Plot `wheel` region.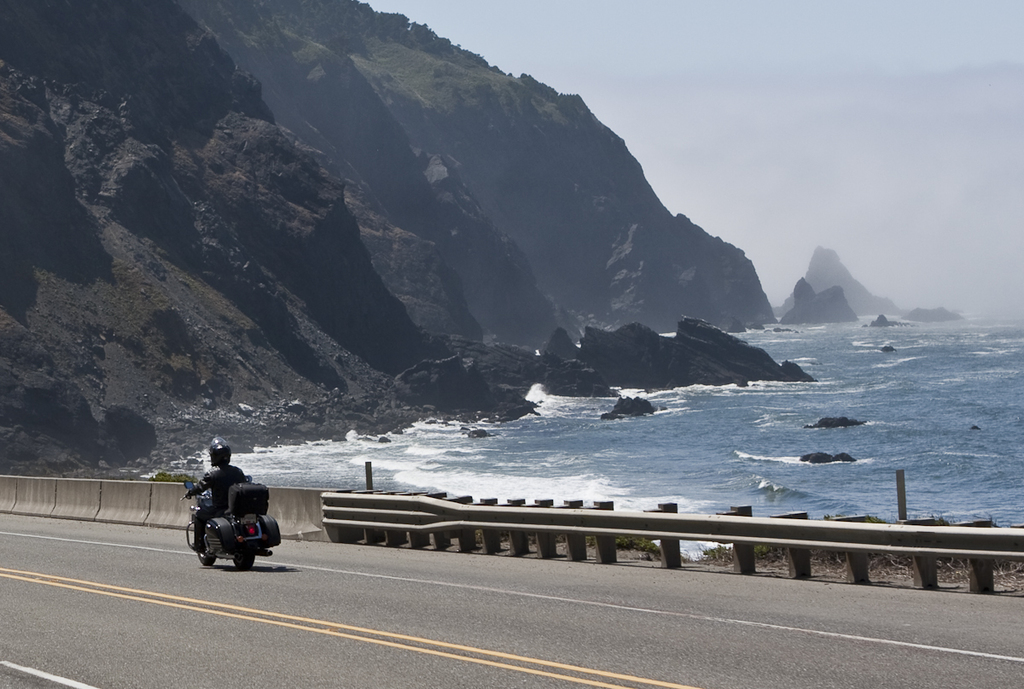
Plotted at detection(232, 558, 253, 569).
